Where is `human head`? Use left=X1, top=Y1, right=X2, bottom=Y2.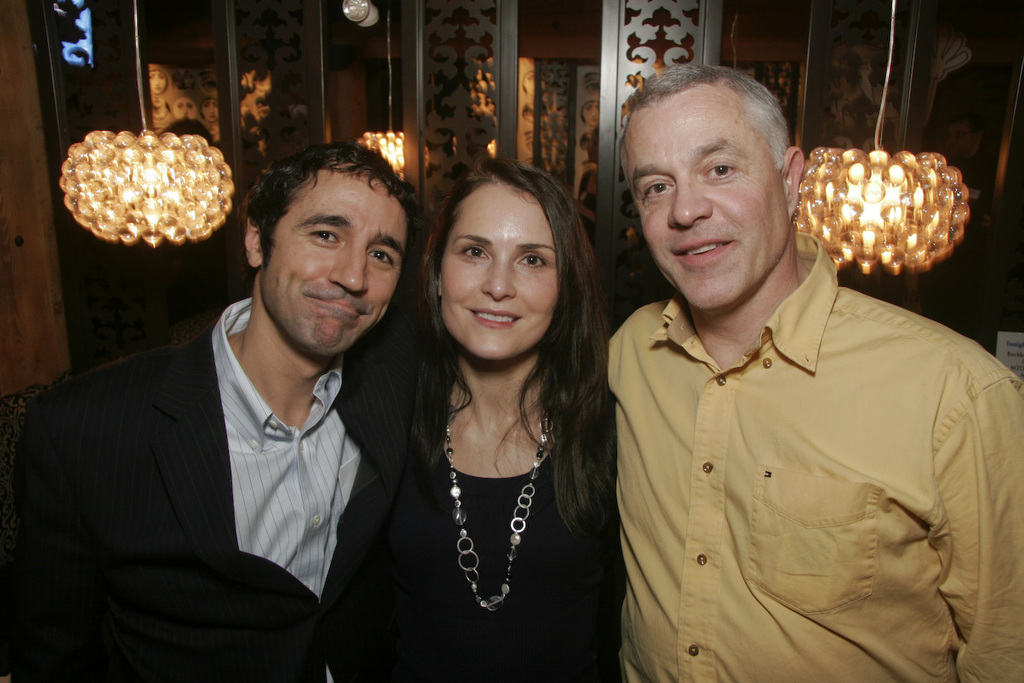
left=148, top=64, right=169, bottom=95.
